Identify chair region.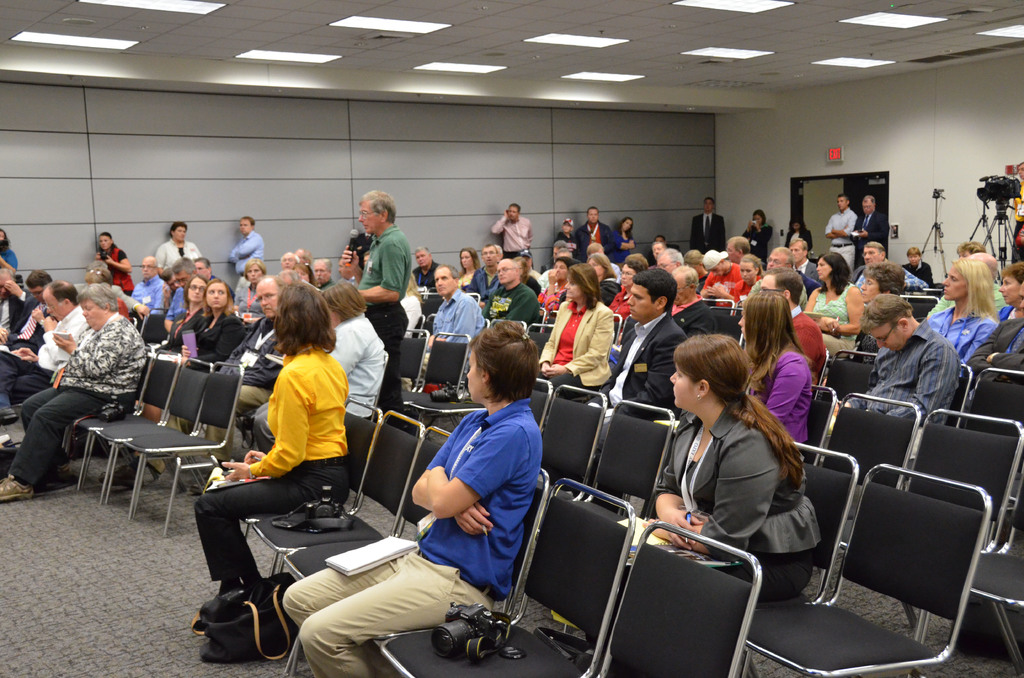
Region: (945, 359, 971, 428).
